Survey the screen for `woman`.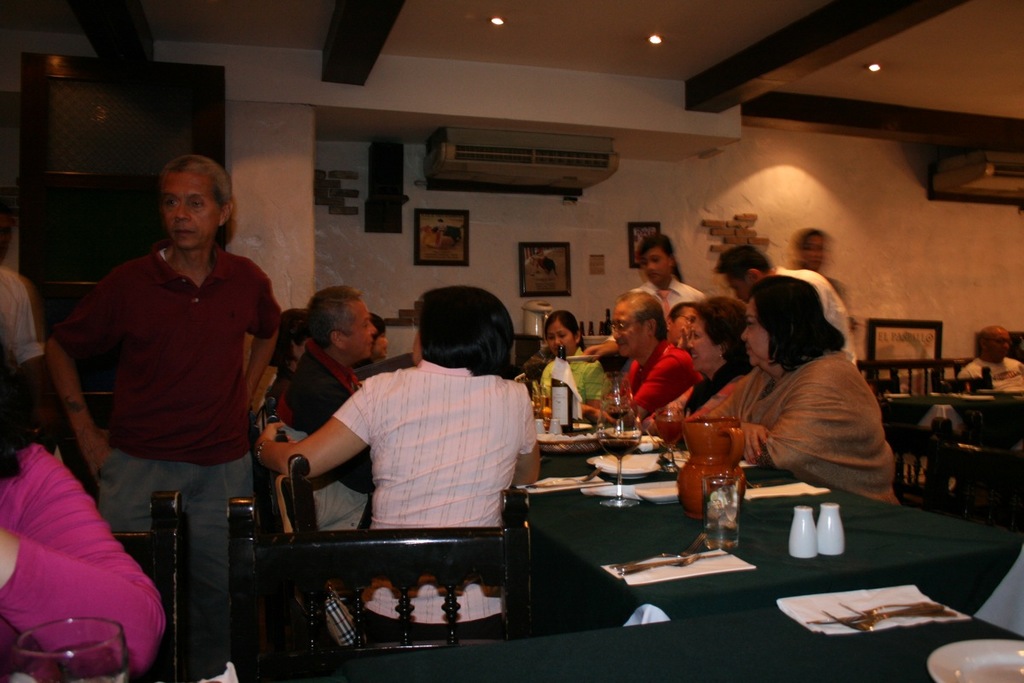
Survey found: pyautogui.locateOnScreen(246, 282, 543, 652).
